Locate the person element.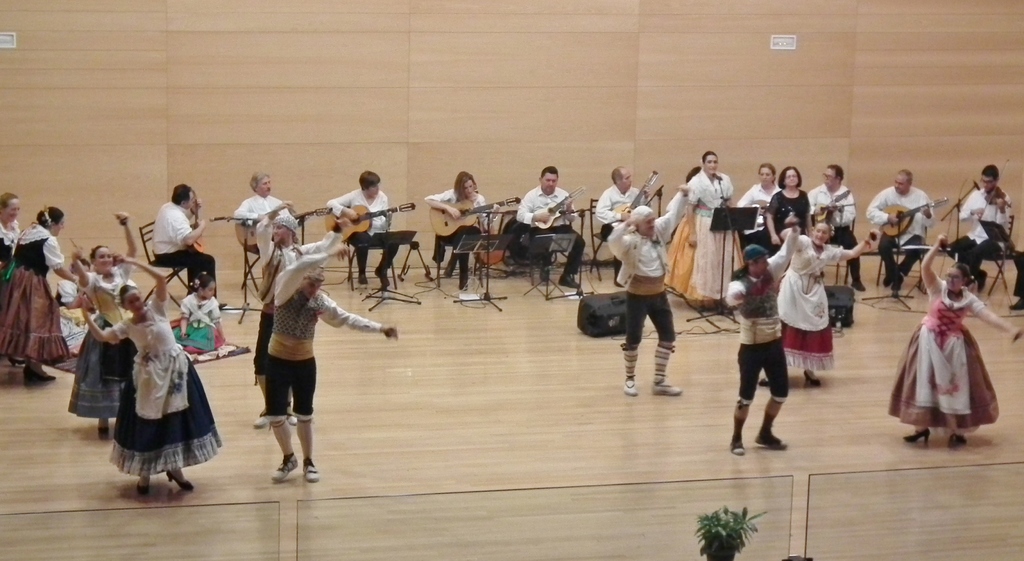
Element bbox: 764 166 808 243.
